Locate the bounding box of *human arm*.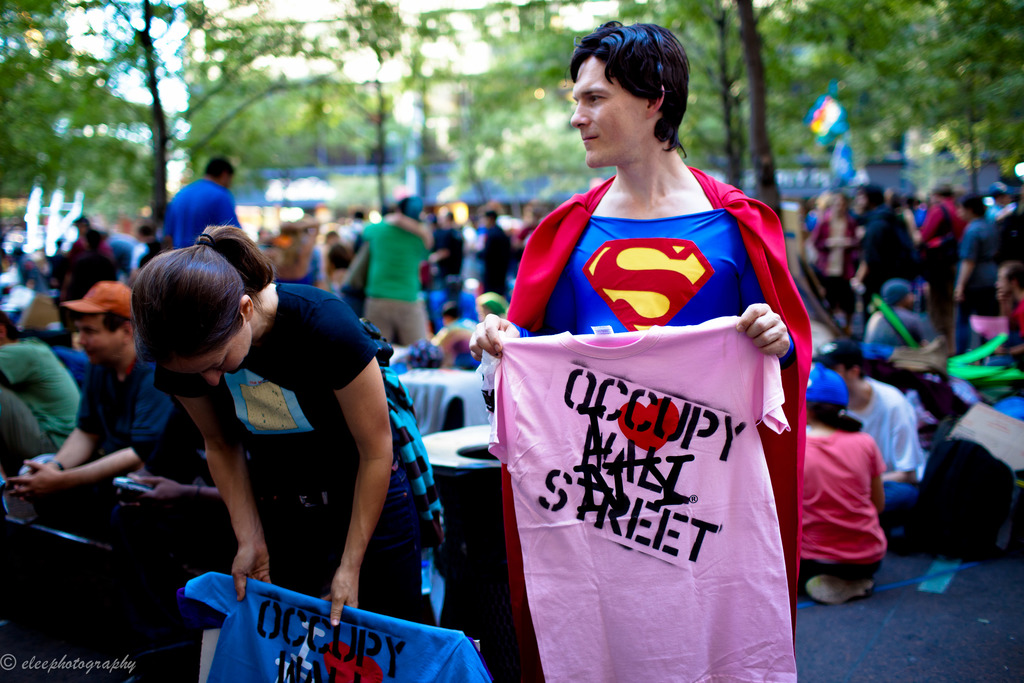
Bounding box: 879 396 925 483.
